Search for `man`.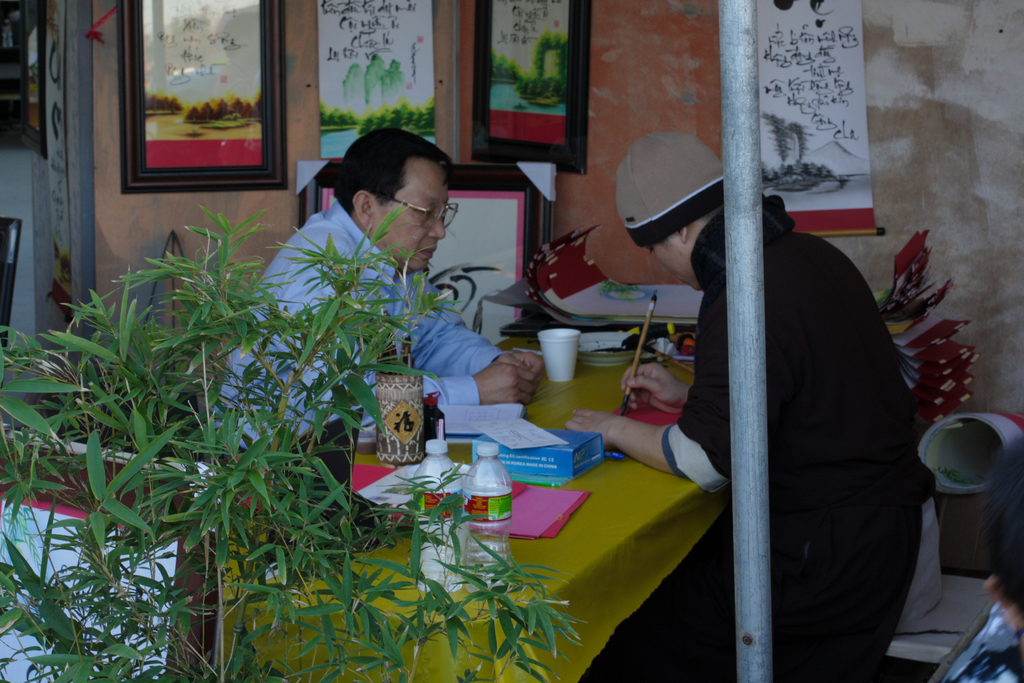
Found at Rect(573, 132, 925, 682).
